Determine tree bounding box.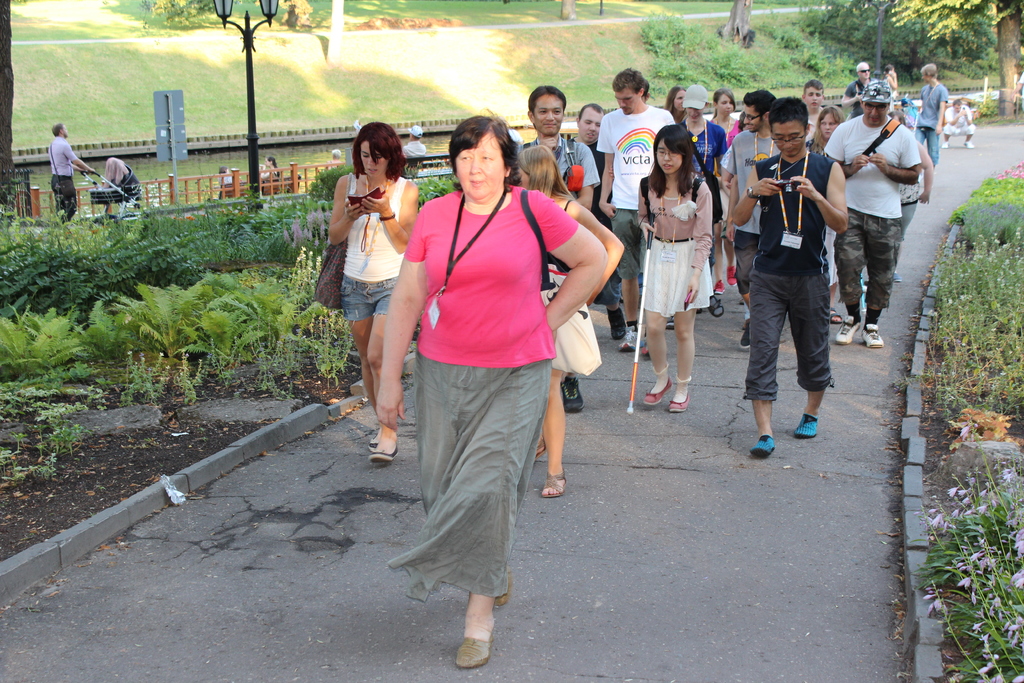
Determined: region(794, 0, 925, 92).
